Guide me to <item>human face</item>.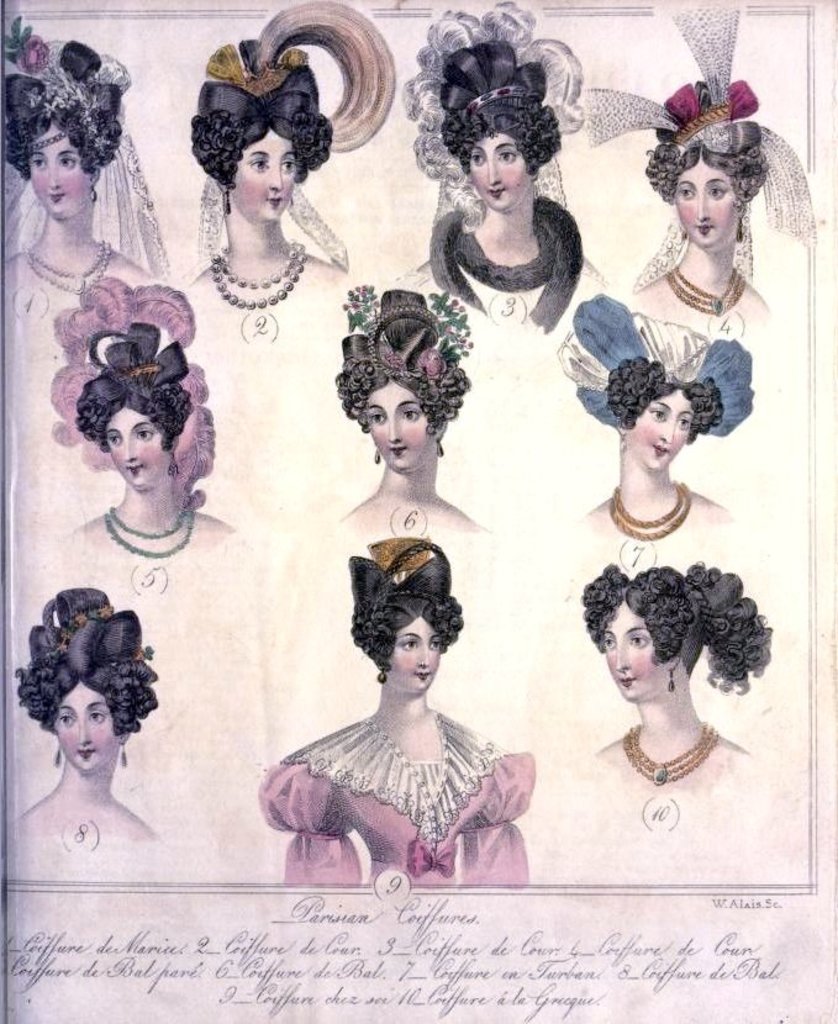
Guidance: [left=52, top=676, right=122, bottom=775].
